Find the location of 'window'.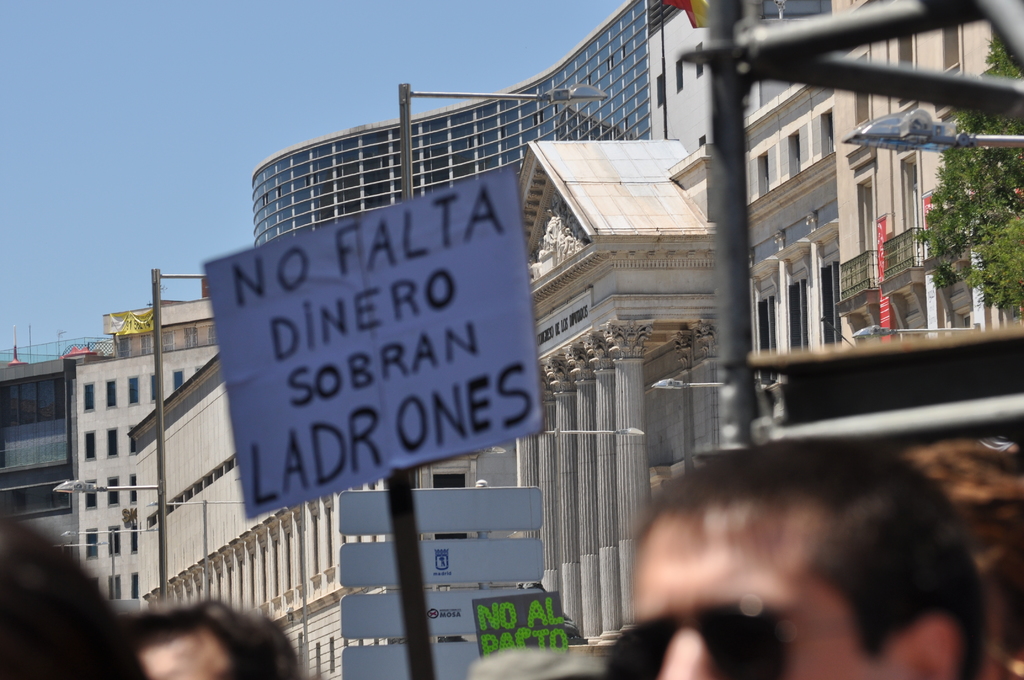
Location: select_region(131, 376, 143, 403).
